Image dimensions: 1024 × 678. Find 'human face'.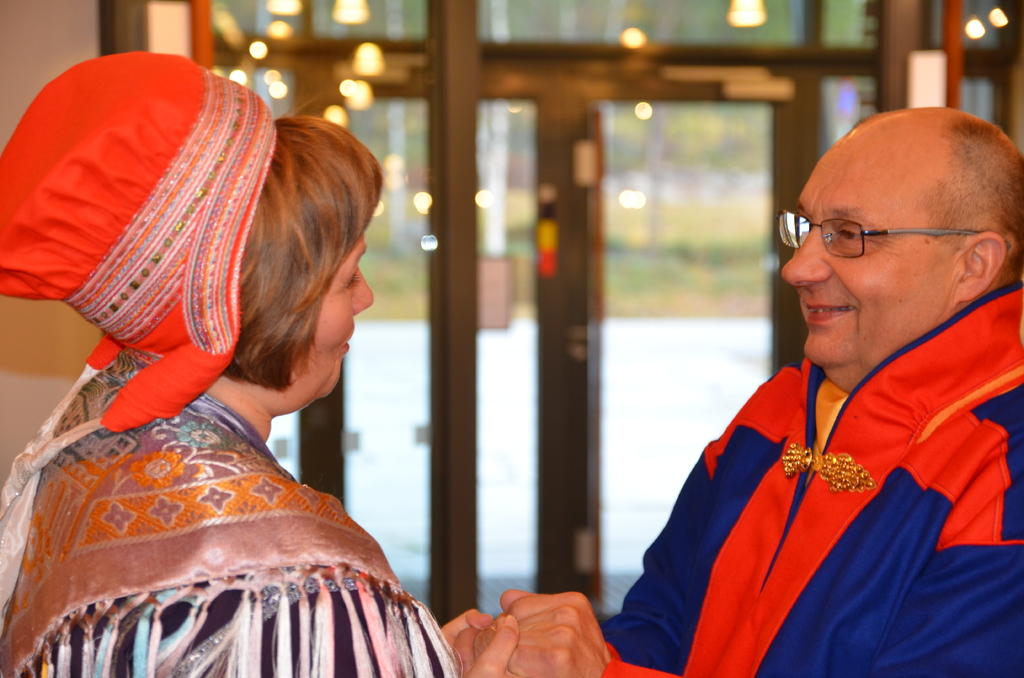
<box>303,234,374,398</box>.
